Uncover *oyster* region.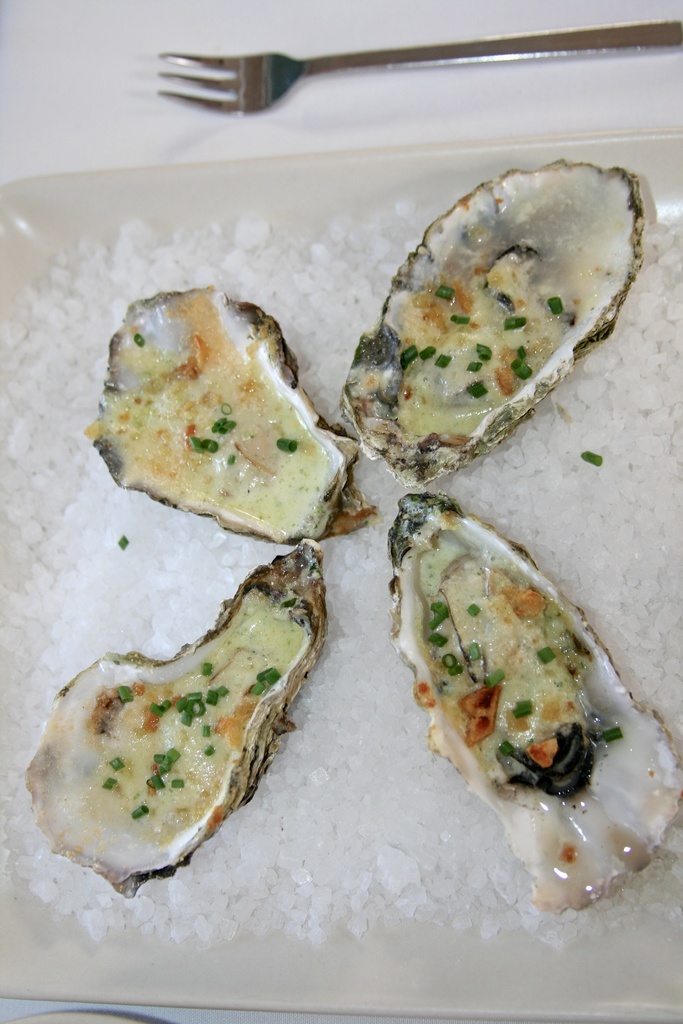
Uncovered: <region>17, 536, 330, 904</region>.
